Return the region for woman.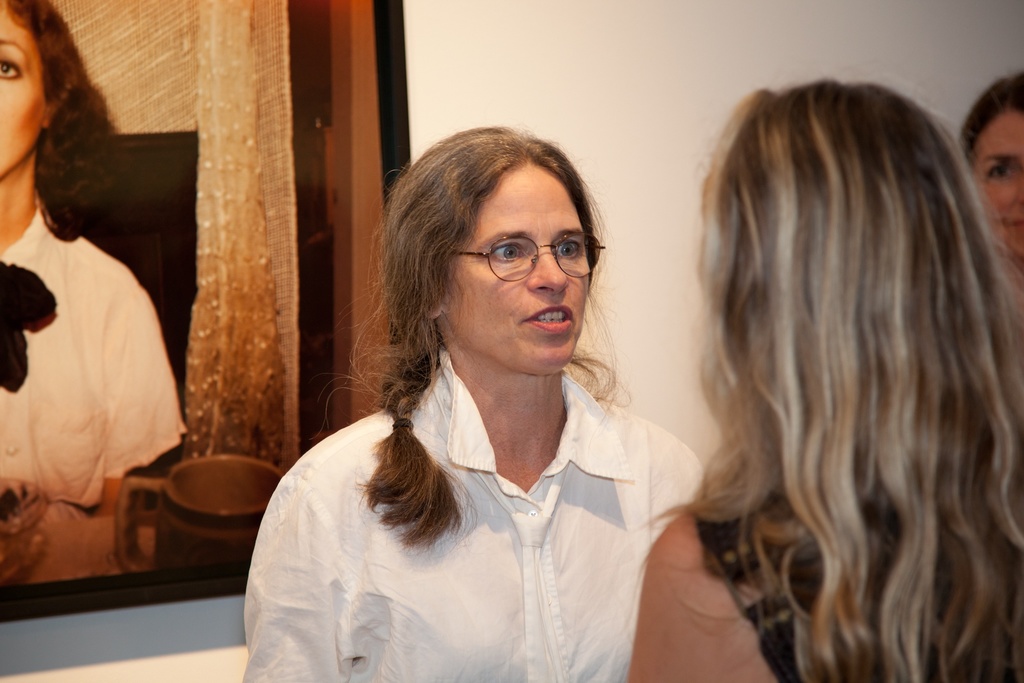
l=241, t=126, r=705, b=682.
